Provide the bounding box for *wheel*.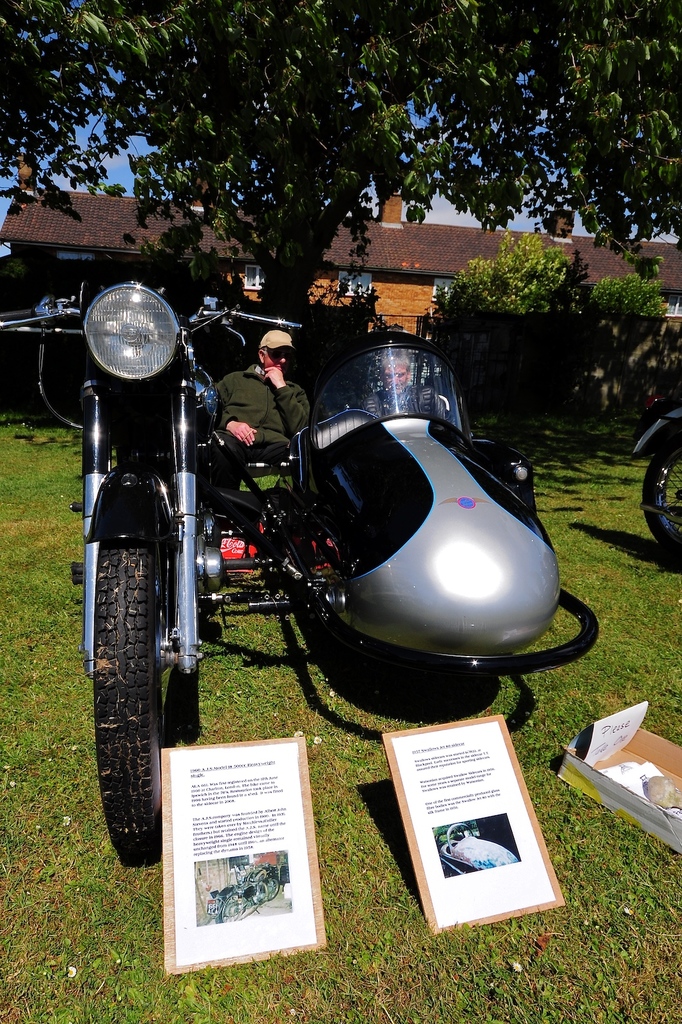
box(216, 894, 246, 923).
